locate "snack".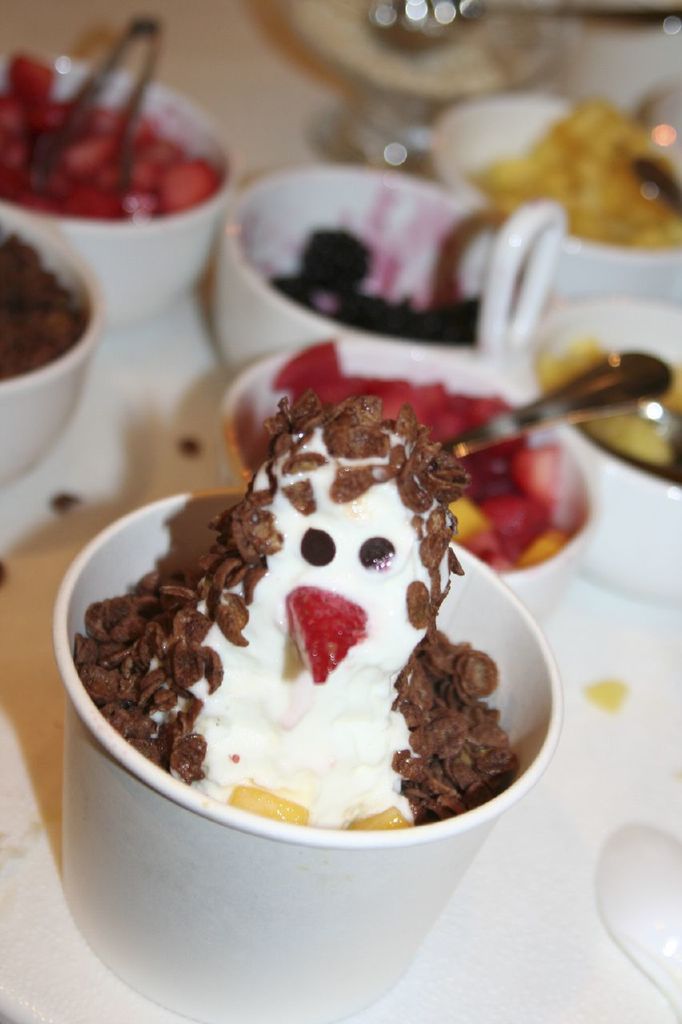
Bounding box: Rect(475, 102, 681, 246).
